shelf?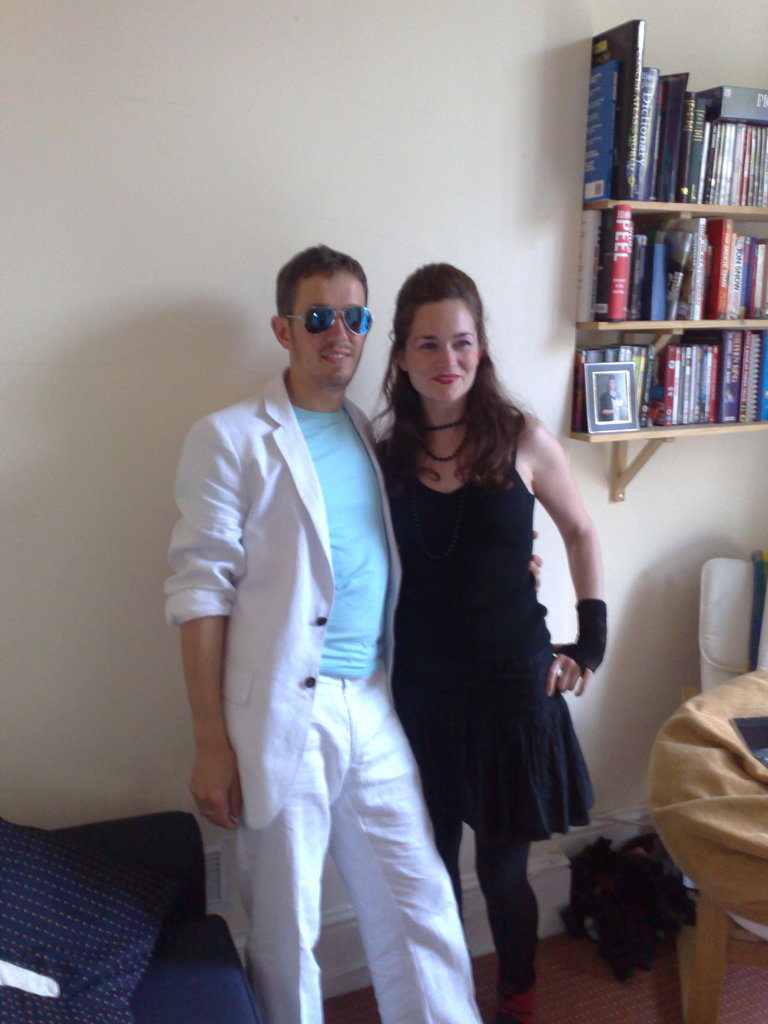
(left=561, top=416, right=767, bottom=445)
